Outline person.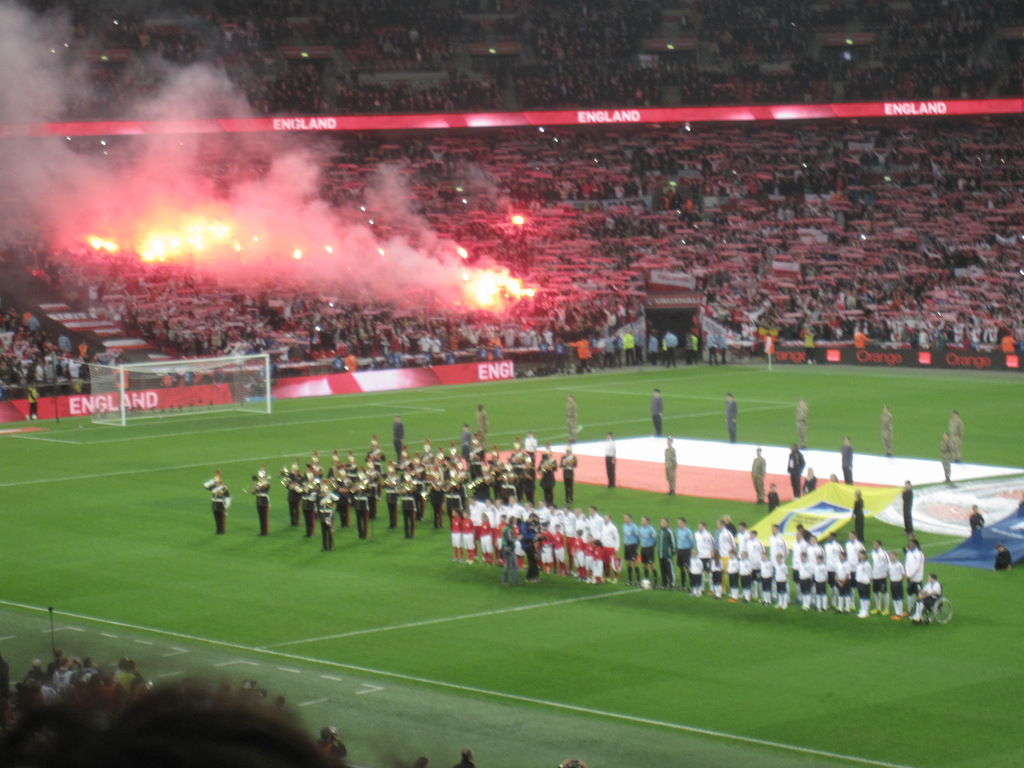
Outline: {"x1": 880, "y1": 403, "x2": 895, "y2": 453}.
